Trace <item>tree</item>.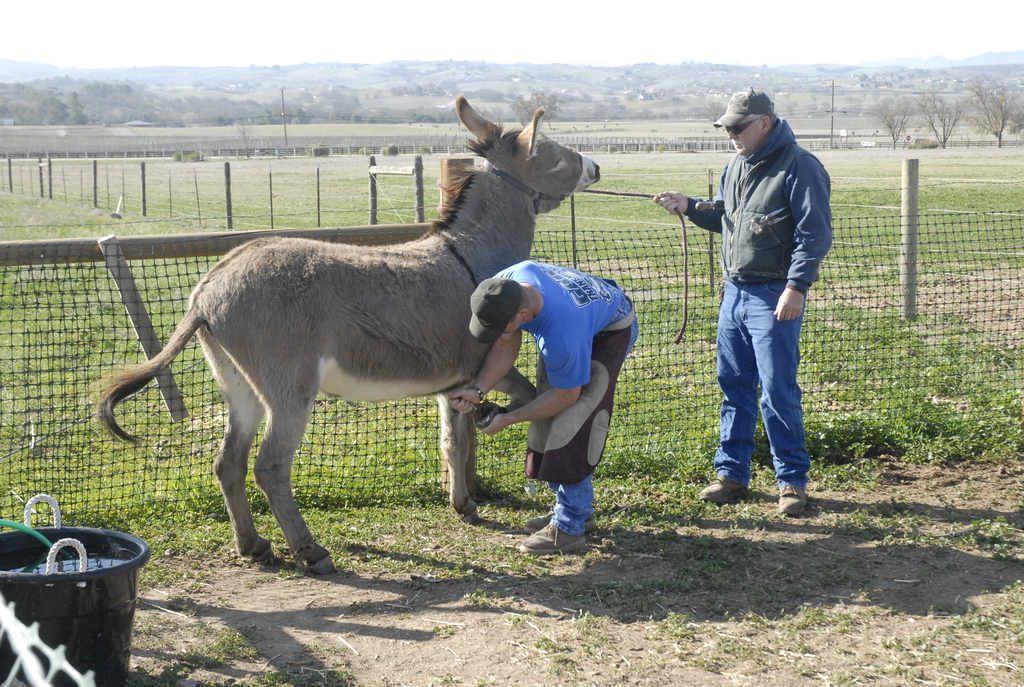
Traced to [left=956, top=70, right=1015, bottom=143].
